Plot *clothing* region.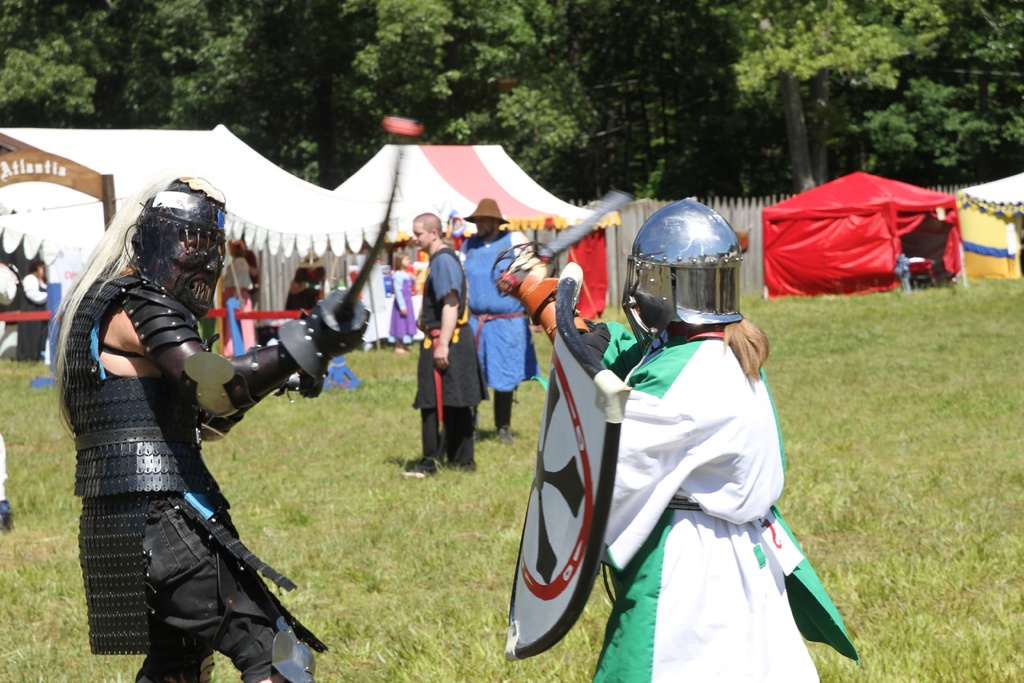
Plotted at select_region(452, 226, 535, 427).
